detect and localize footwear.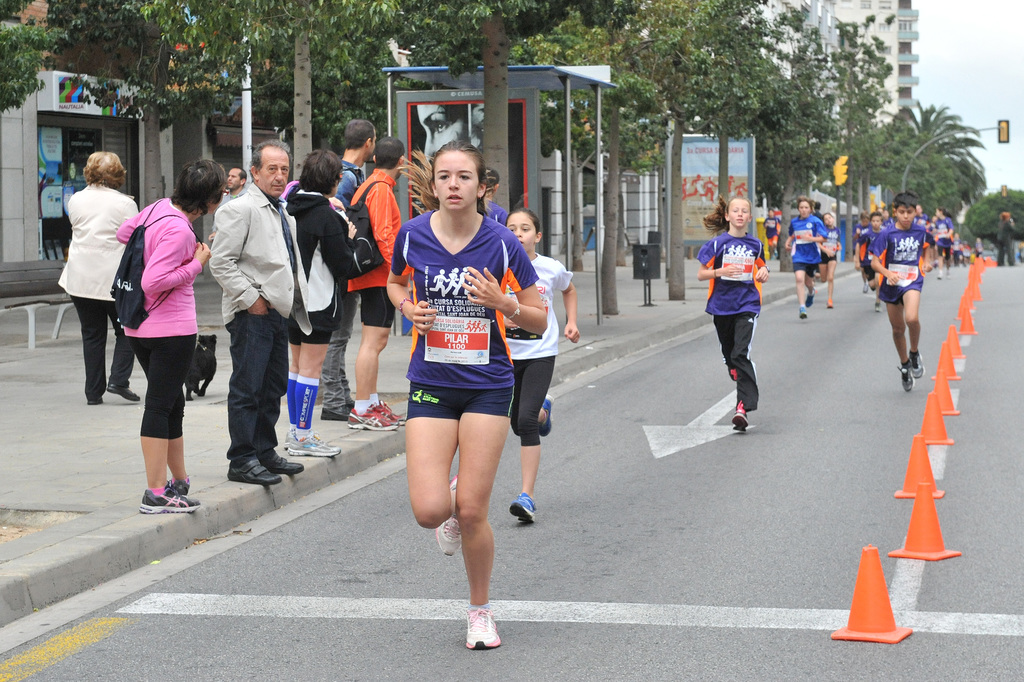
Localized at locate(908, 351, 926, 383).
